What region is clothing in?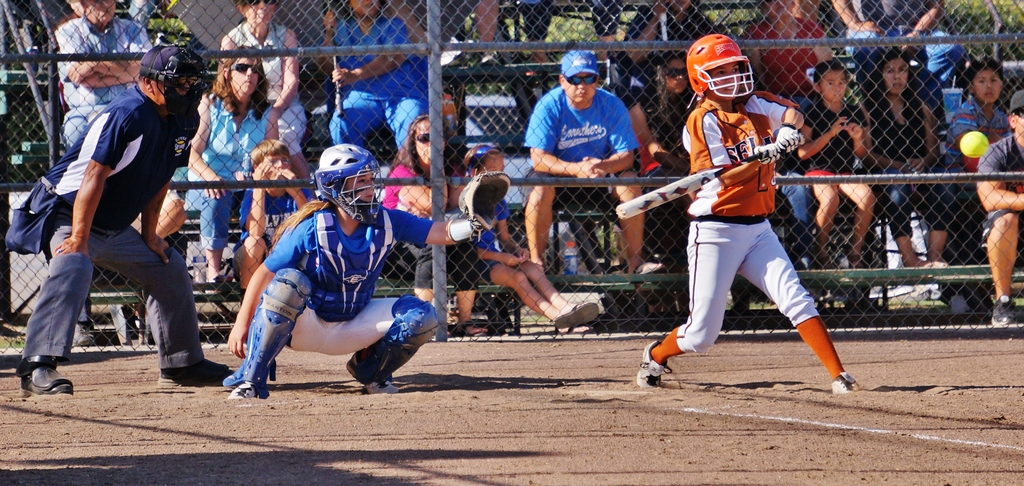
743, 12, 831, 92.
